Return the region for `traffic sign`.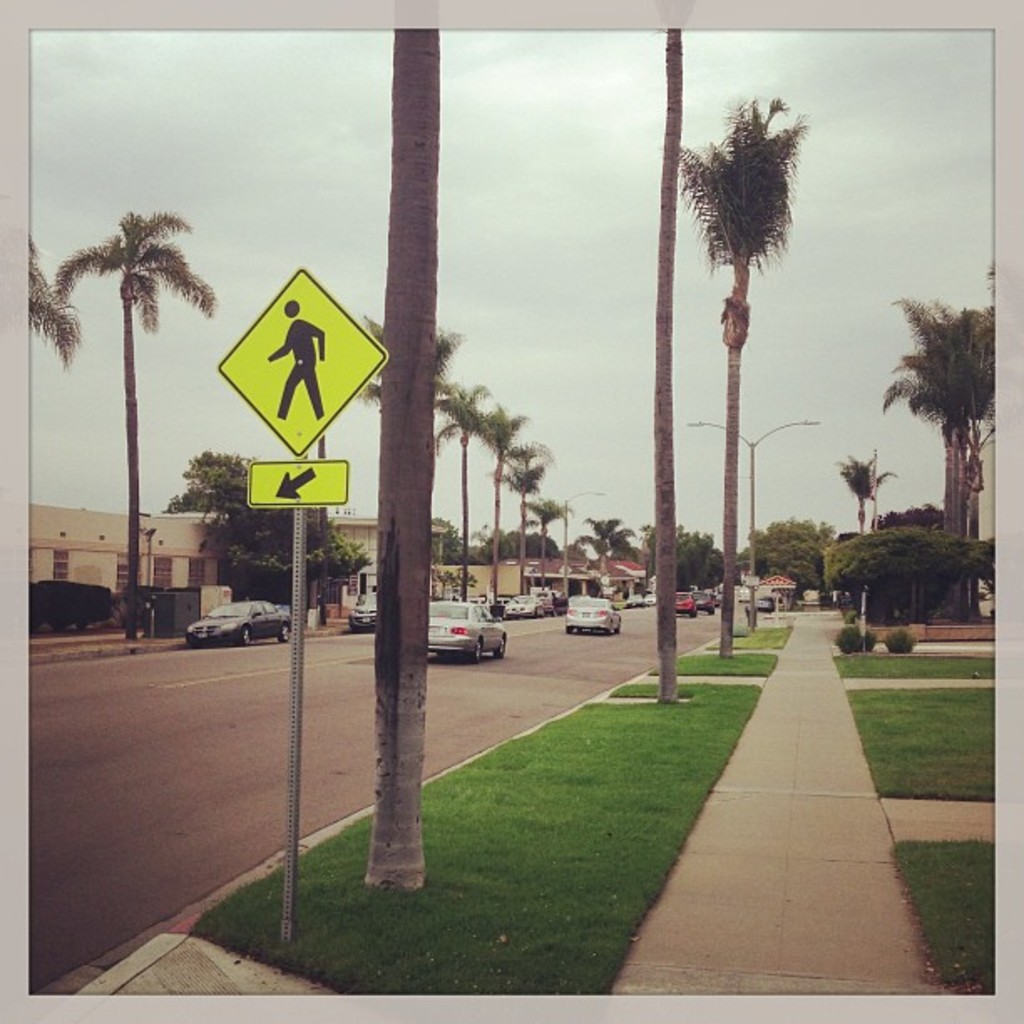
218:268:393:453.
